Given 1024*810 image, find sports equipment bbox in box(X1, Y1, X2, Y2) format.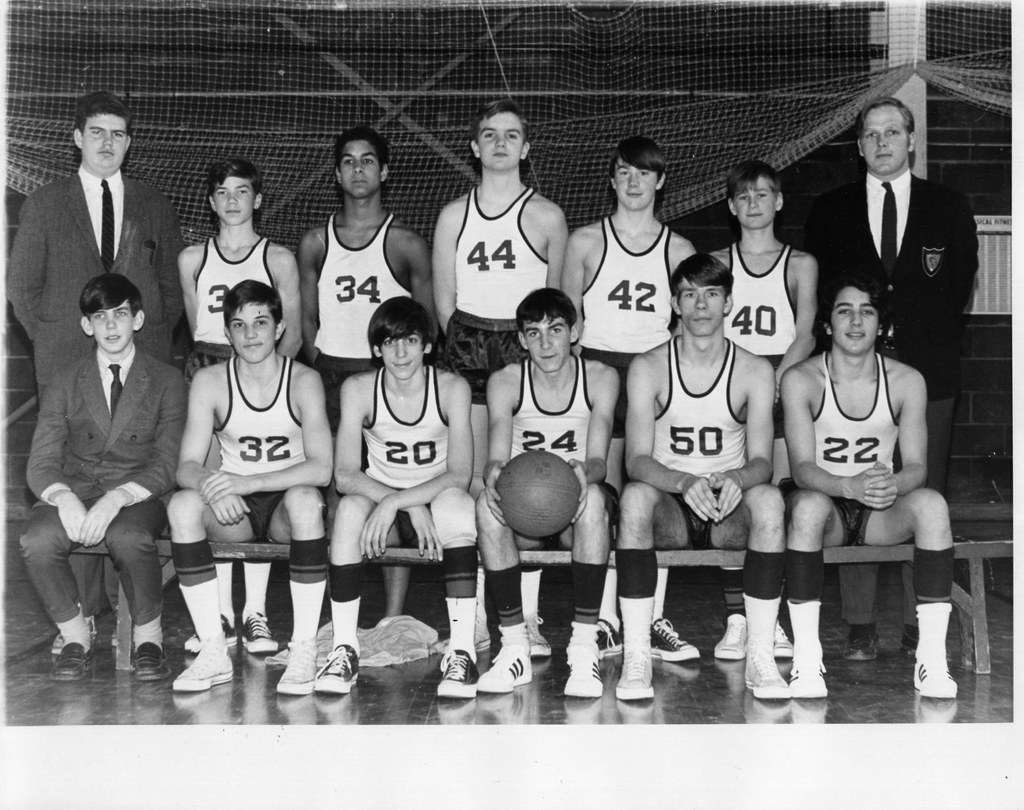
box(712, 613, 746, 660).
